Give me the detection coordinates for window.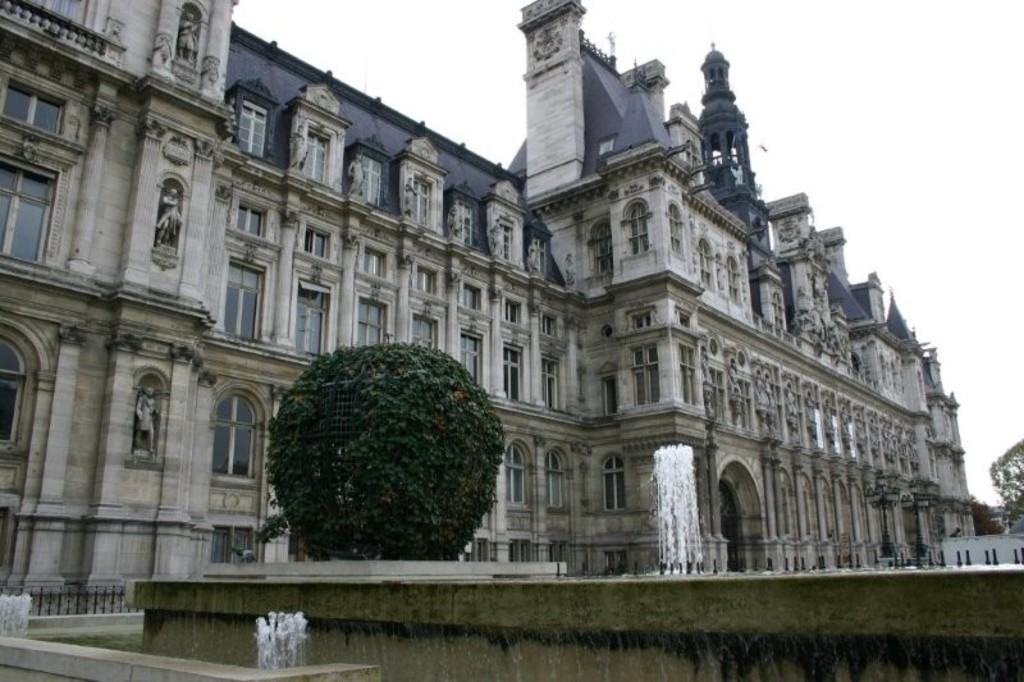
region(498, 340, 535, 409).
